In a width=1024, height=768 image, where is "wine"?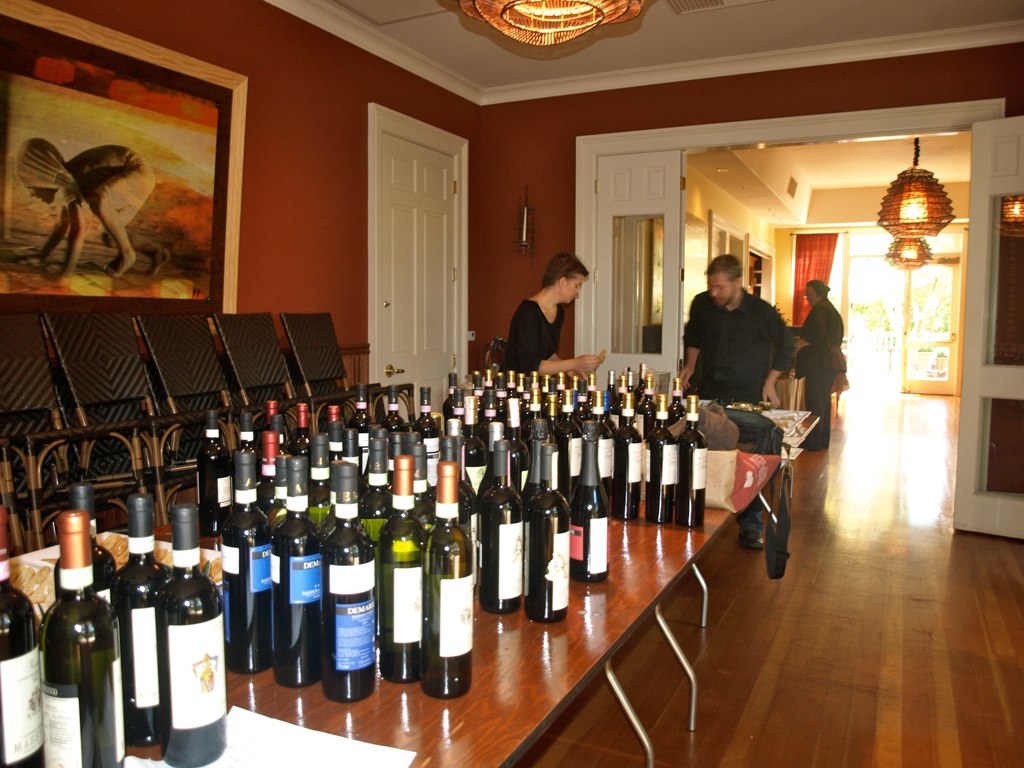
x1=218, y1=450, x2=272, y2=676.
